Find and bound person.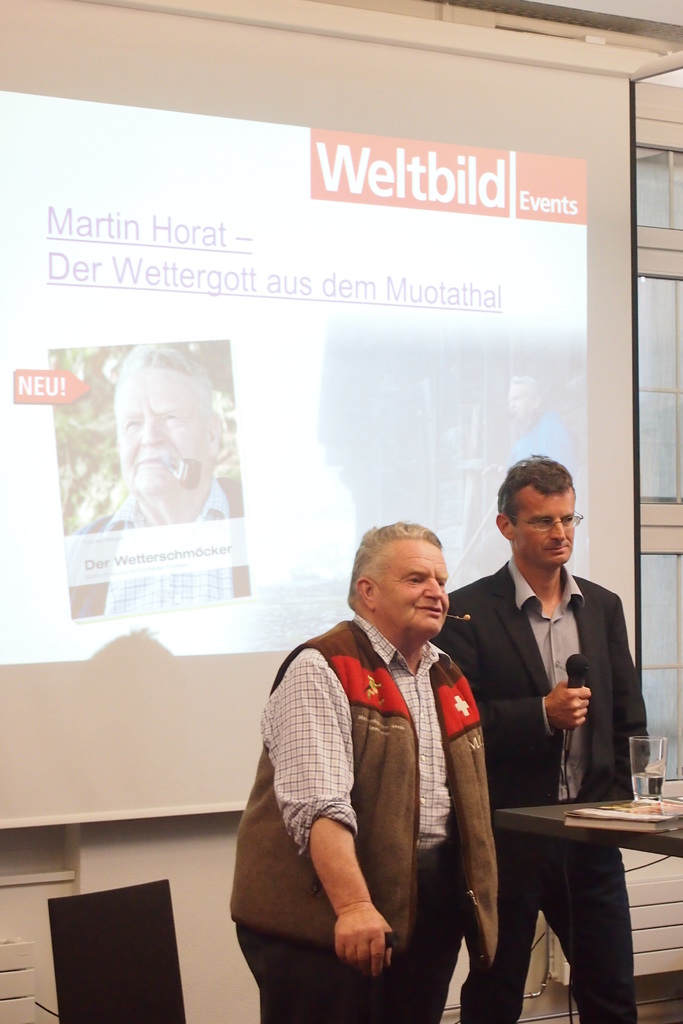
Bound: 430:457:647:1023.
